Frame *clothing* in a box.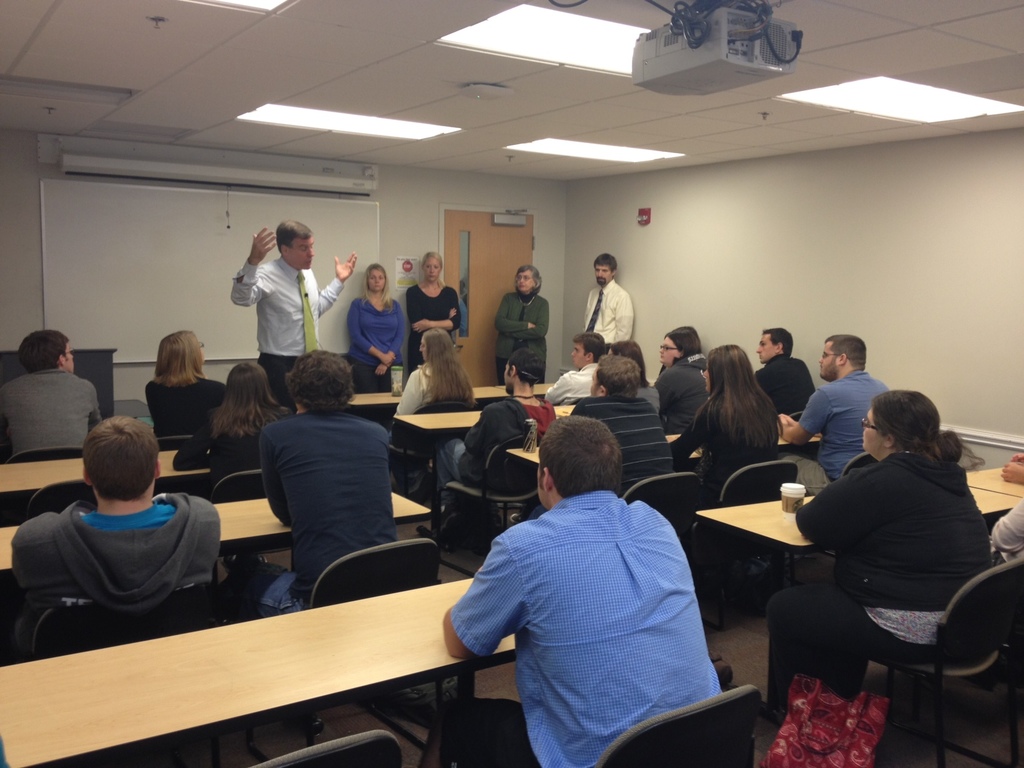
[0, 369, 103, 461].
